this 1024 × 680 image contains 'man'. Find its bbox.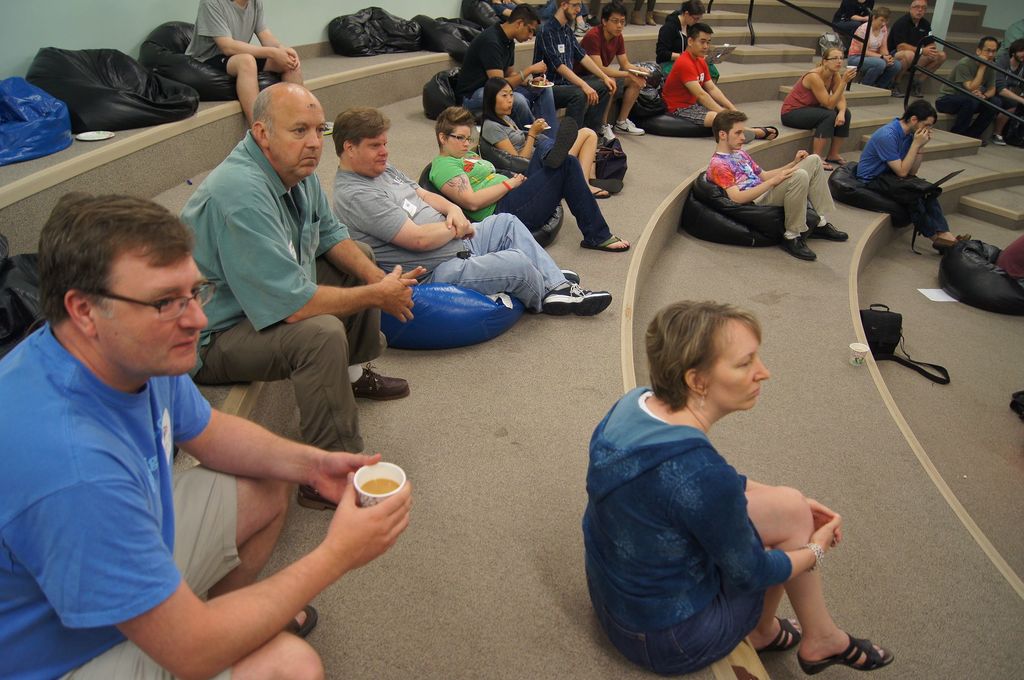
x1=534, y1=0, x2=617, y2=135.
